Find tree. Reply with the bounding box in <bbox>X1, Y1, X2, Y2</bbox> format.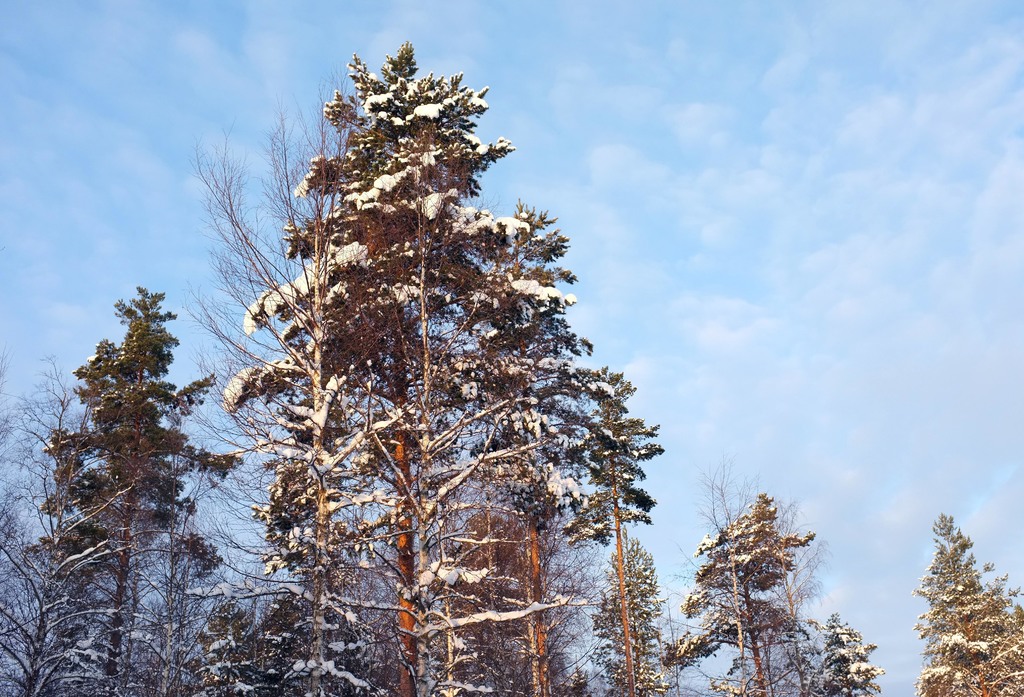
<bbox>40, 285, 236, 696</bbox>.
